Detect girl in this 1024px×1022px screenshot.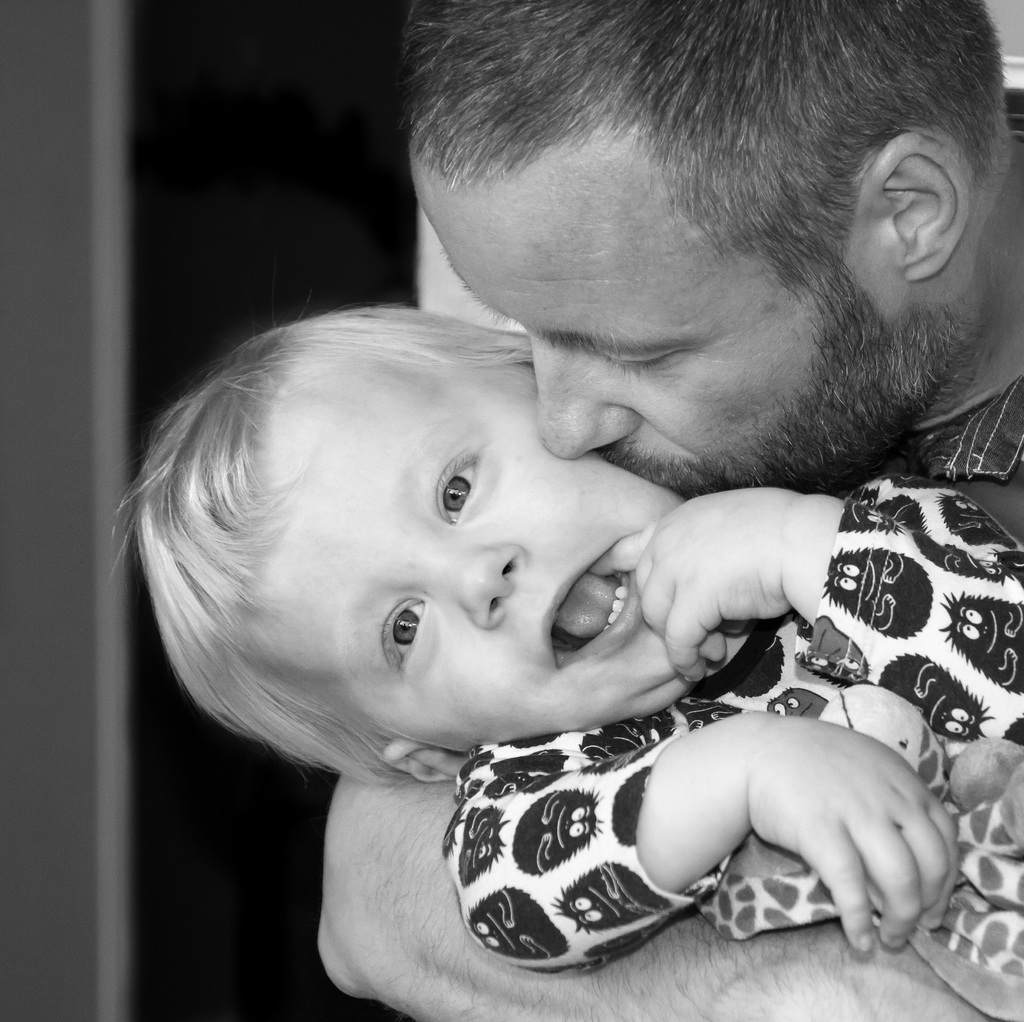
Detection: <region>108, 267, 1023, 1021</region>.
